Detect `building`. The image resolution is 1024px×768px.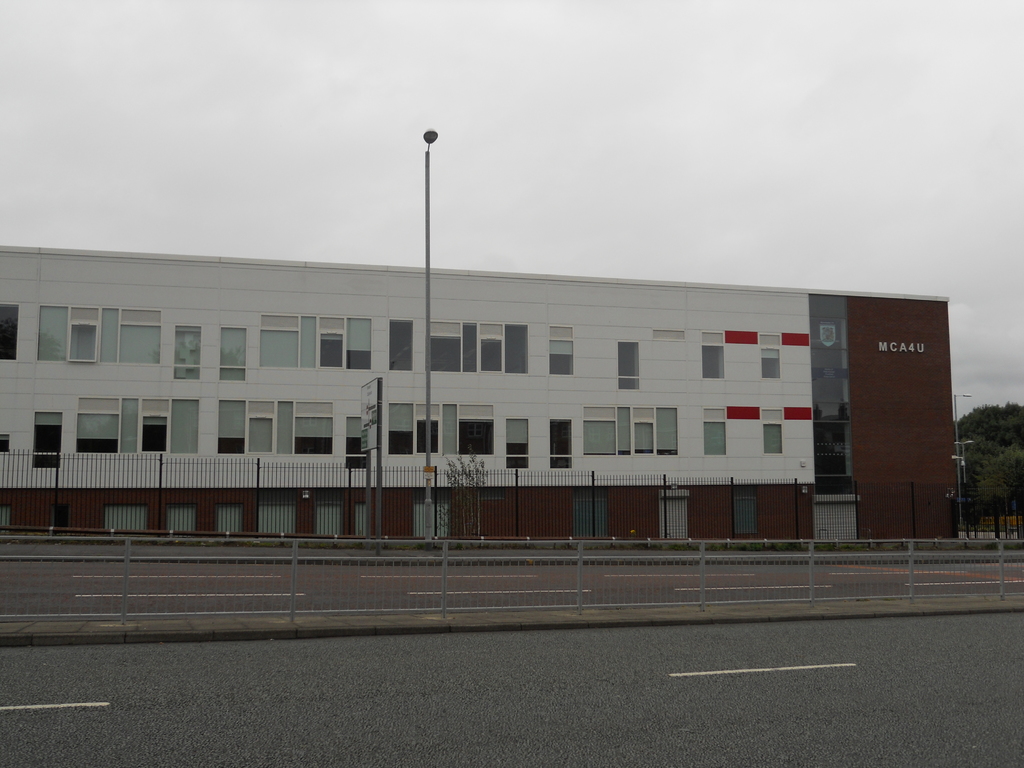
select_region(0, 243, 956, 541).
